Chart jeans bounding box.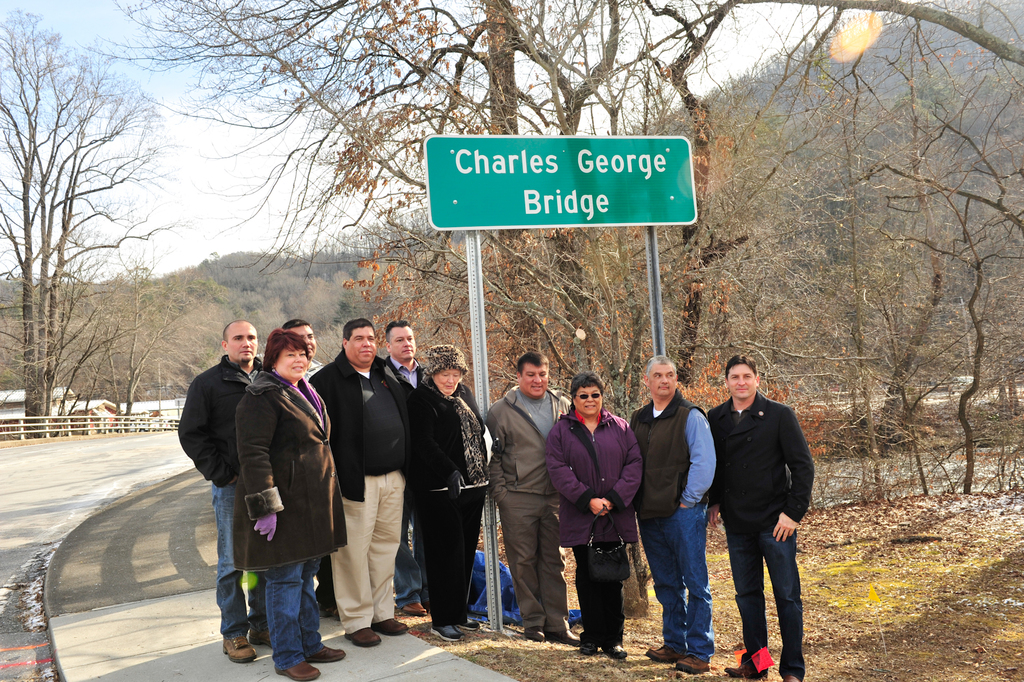
Charted: l=636, t=508, r=714, b=660.
